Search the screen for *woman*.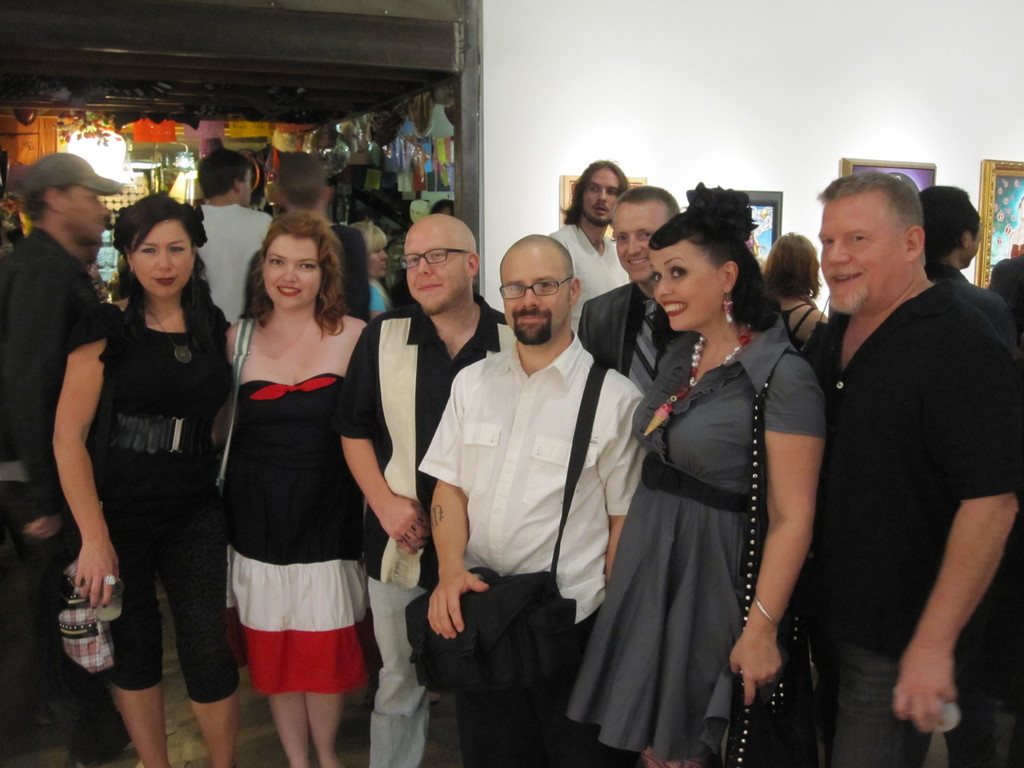
Found at 758/225/831/352.
